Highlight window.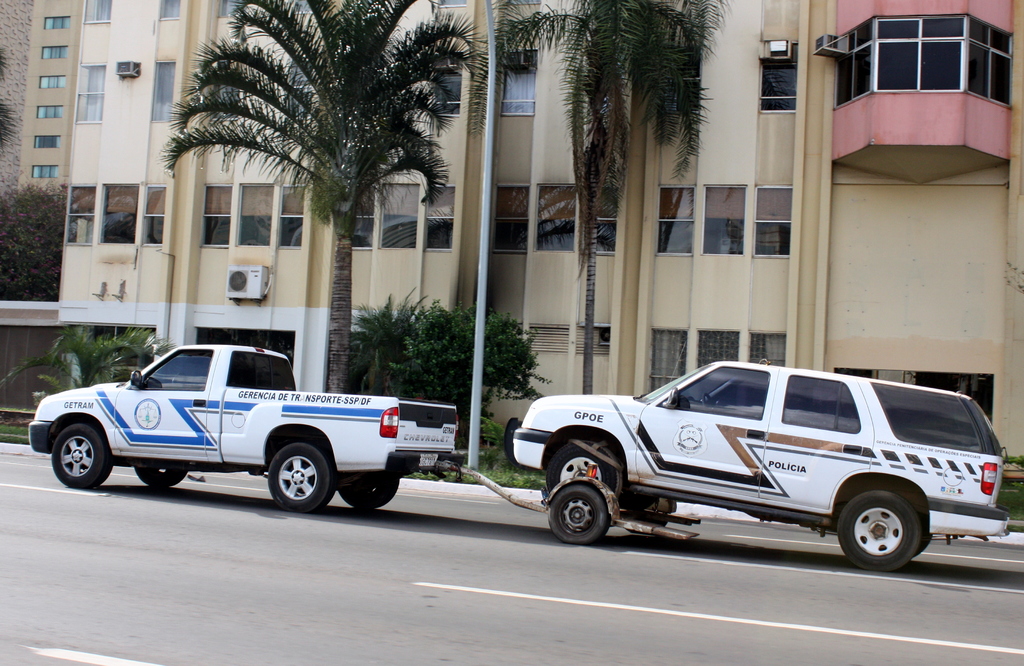
Highlighted region: bbox=(154, 57, 178, 122).
